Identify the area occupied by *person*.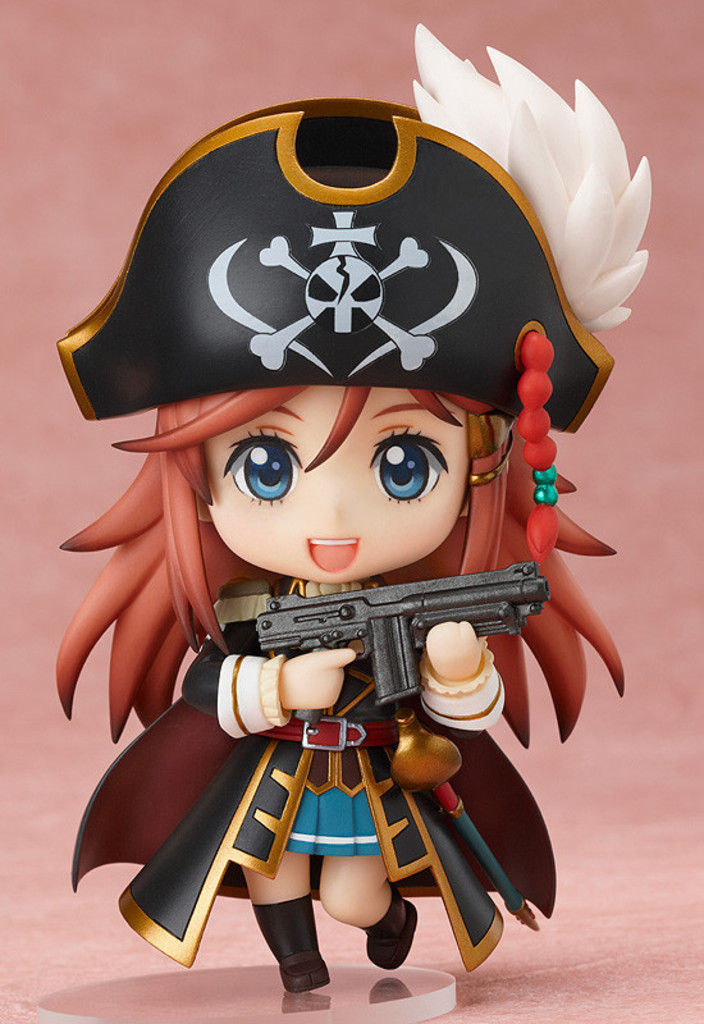
Area: x1=50 y1=92 x2=620 y2=997.
